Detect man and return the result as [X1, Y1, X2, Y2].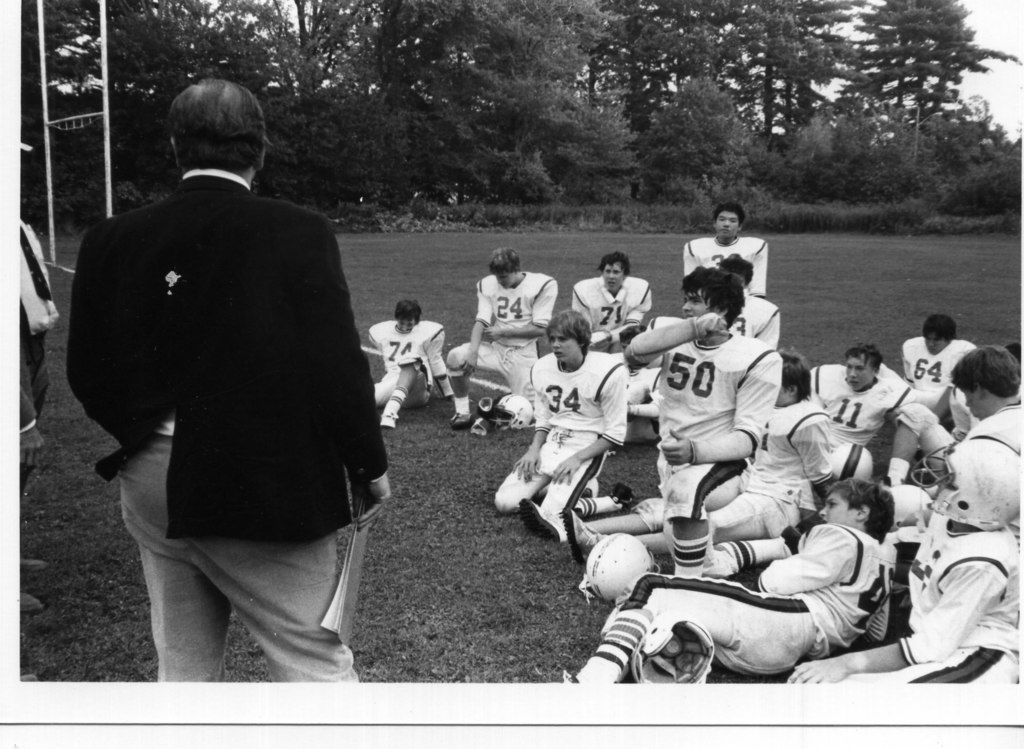
[559, 343, 844, 576].
